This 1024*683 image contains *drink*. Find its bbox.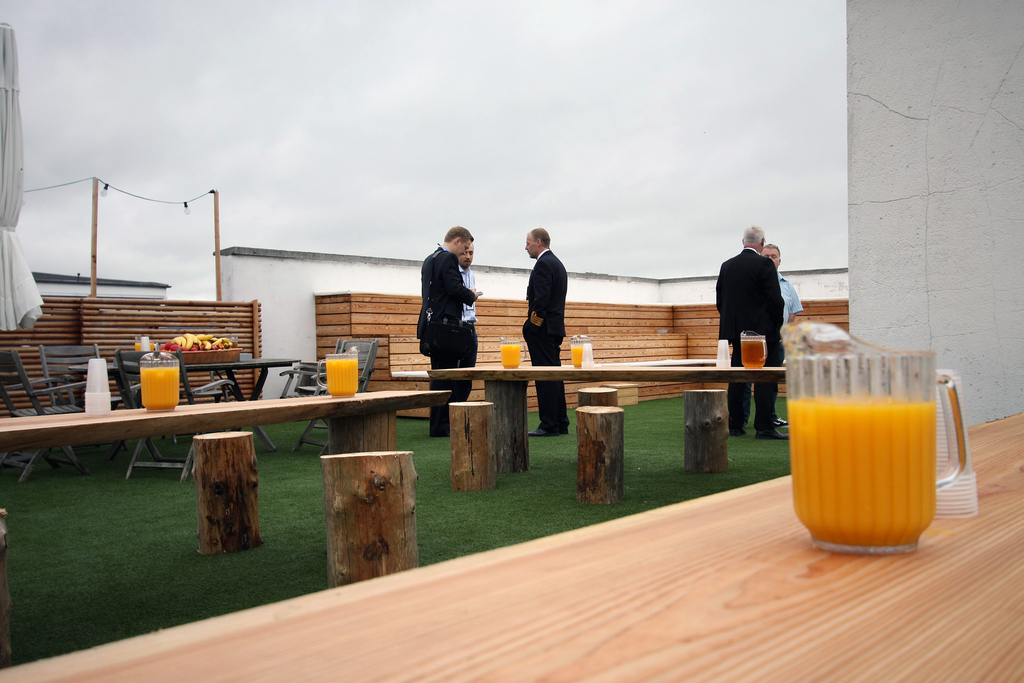
(773,329,966,553).
